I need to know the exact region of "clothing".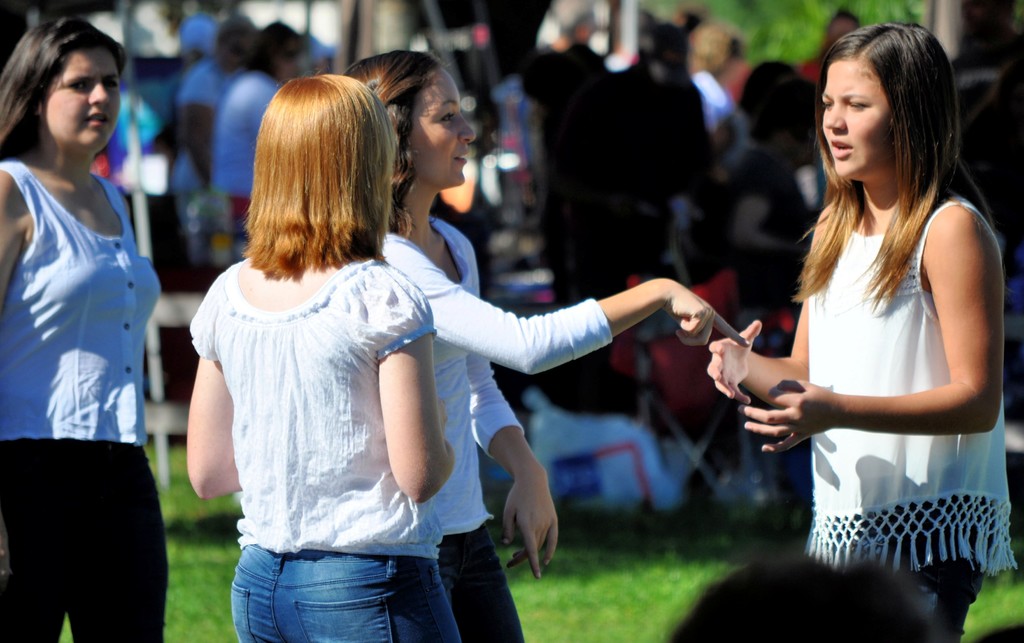
Region: crop(211, 65, 275, 212).
